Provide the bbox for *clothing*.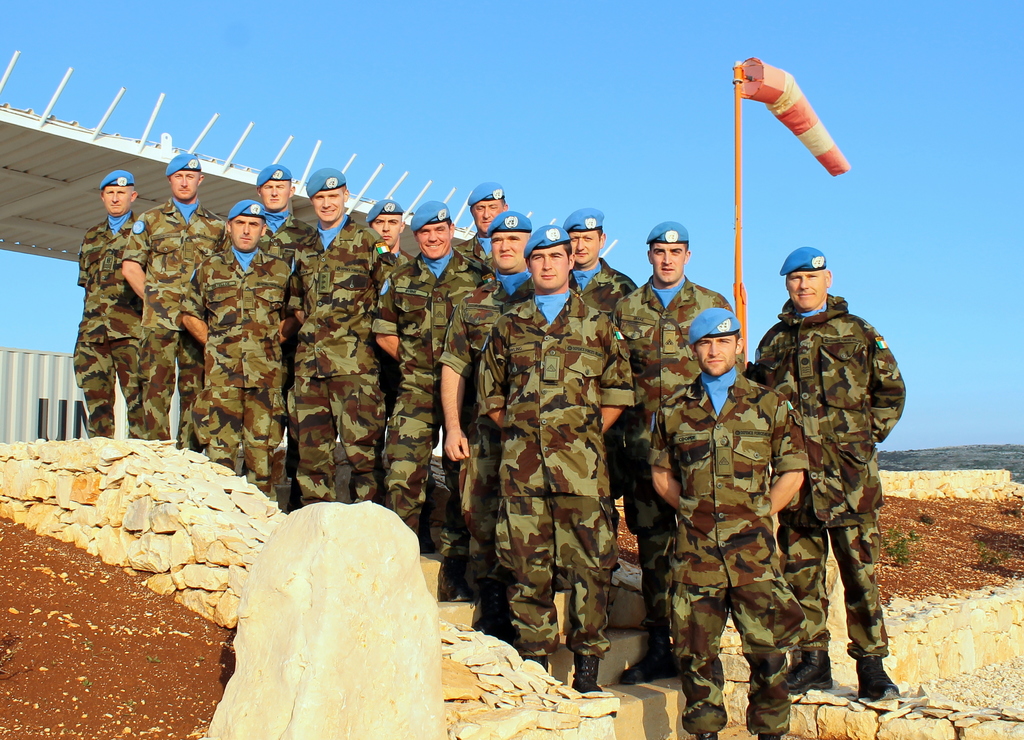
crop(461, 220, 527, 285).
